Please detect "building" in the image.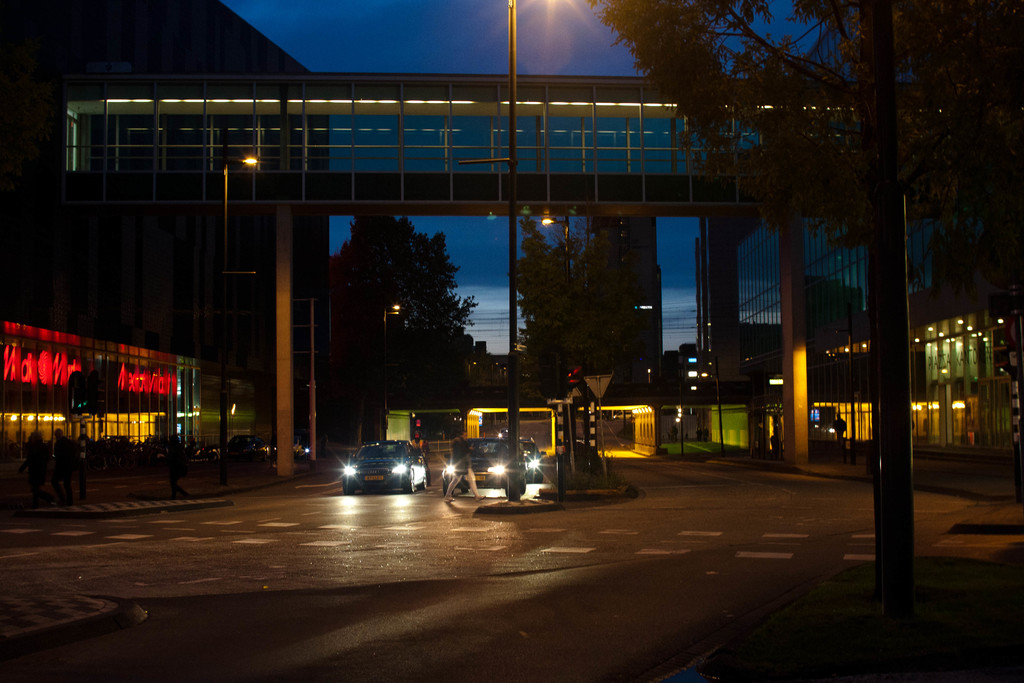
box=[0, 0, 330, 461].
